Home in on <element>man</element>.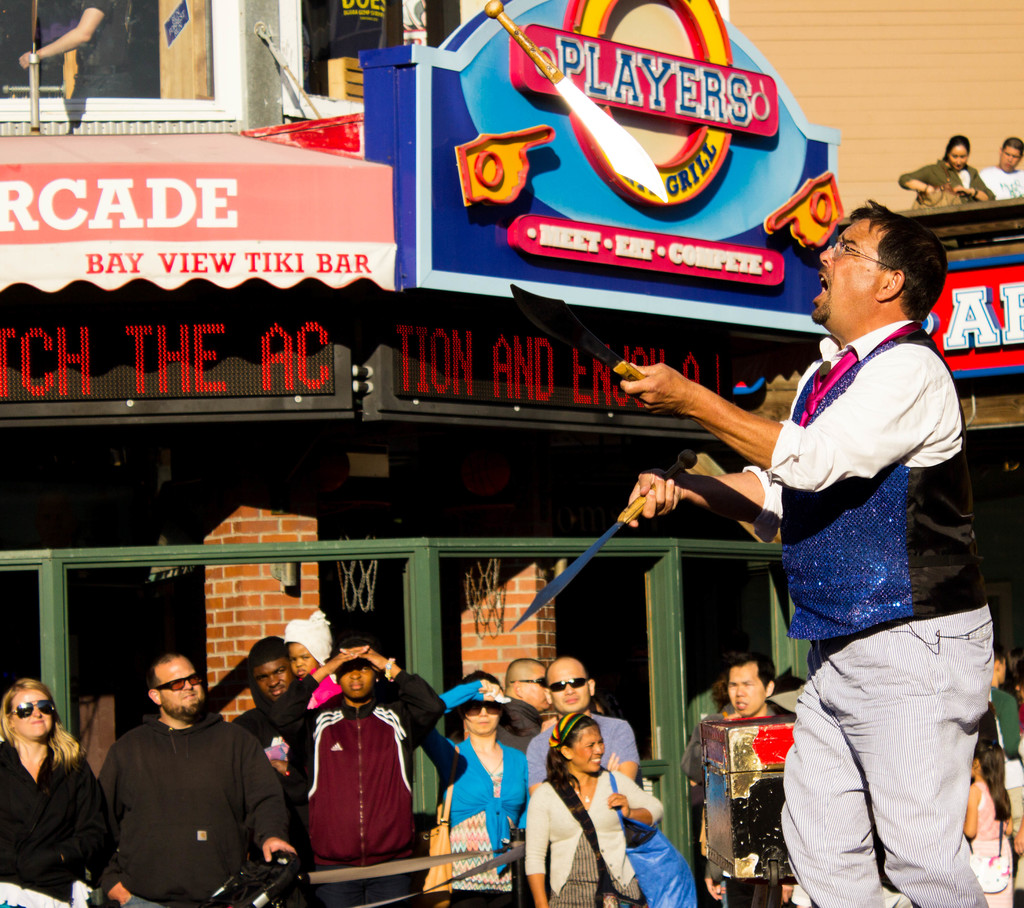
Homed in at 979:138:1023:203.
